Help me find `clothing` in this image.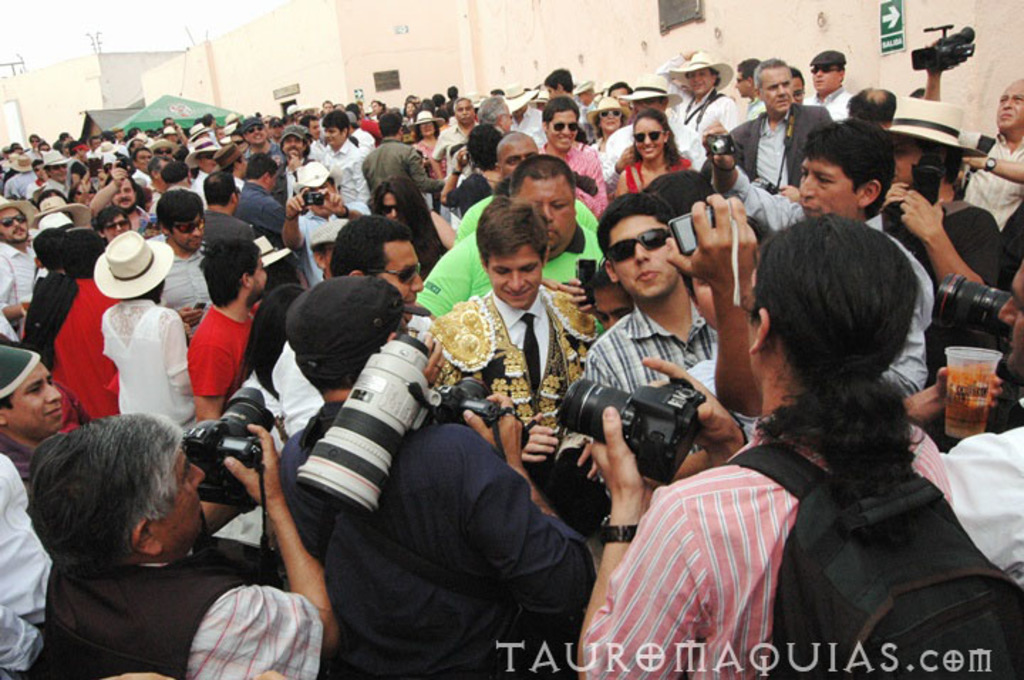
Found it: bbox=(232, 176, 292, 255).
